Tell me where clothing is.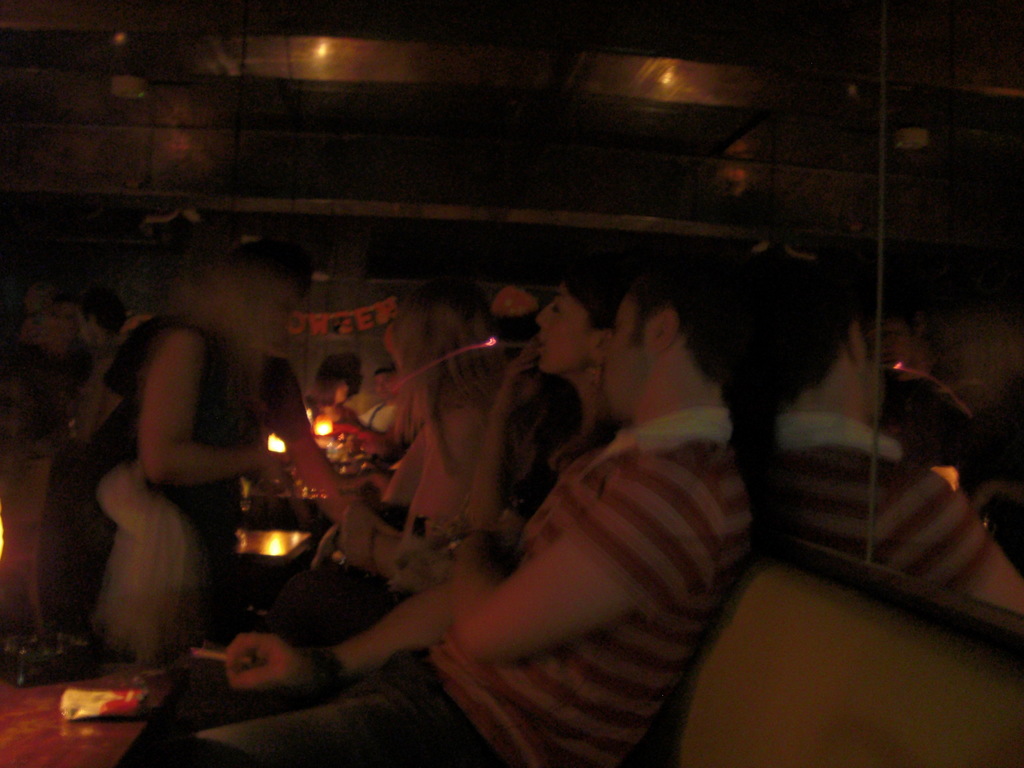
clothing is at 192/404/759/767.
